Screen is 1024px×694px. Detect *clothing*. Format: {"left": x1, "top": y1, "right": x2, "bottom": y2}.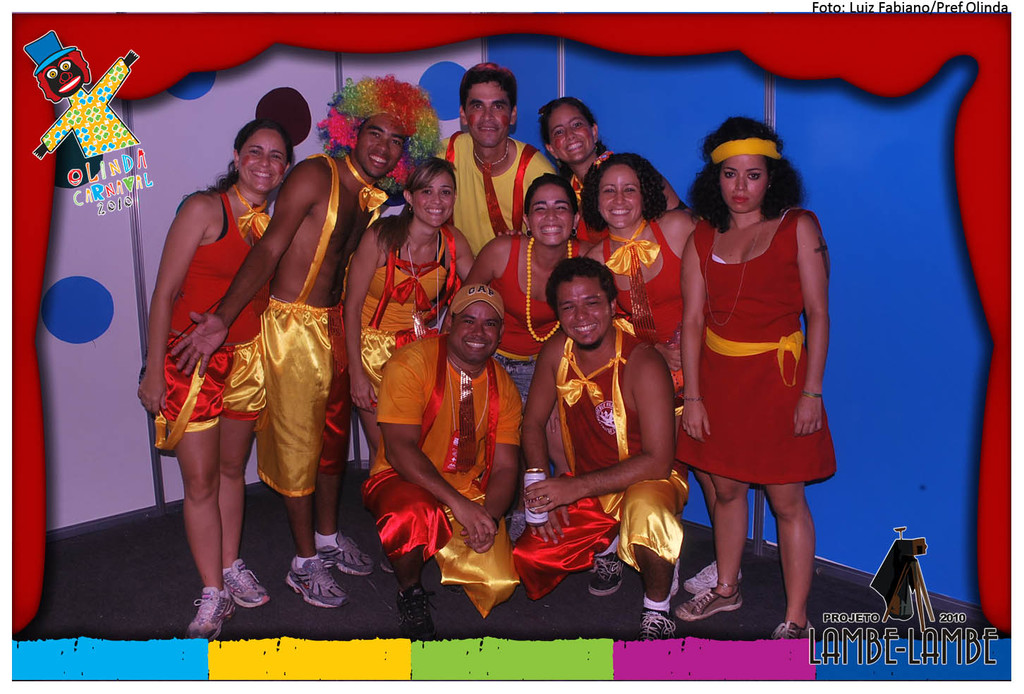
{"left": 367, "top": 227, "right": 453, "bottom": 411}.
